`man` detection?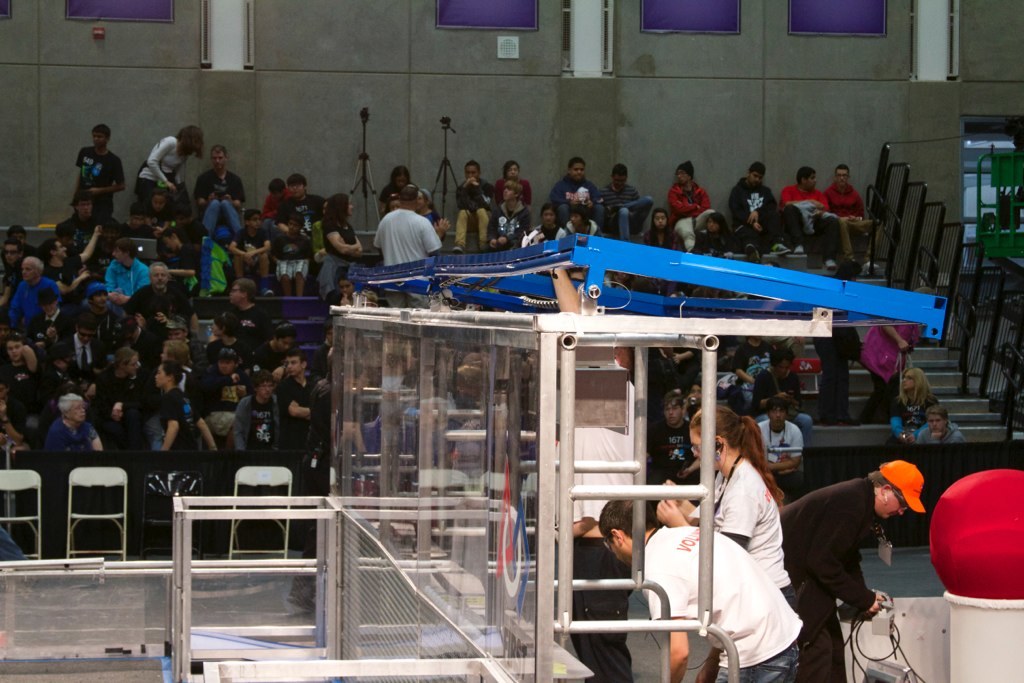
(left=368, top=179, right=446, bottom=257)
